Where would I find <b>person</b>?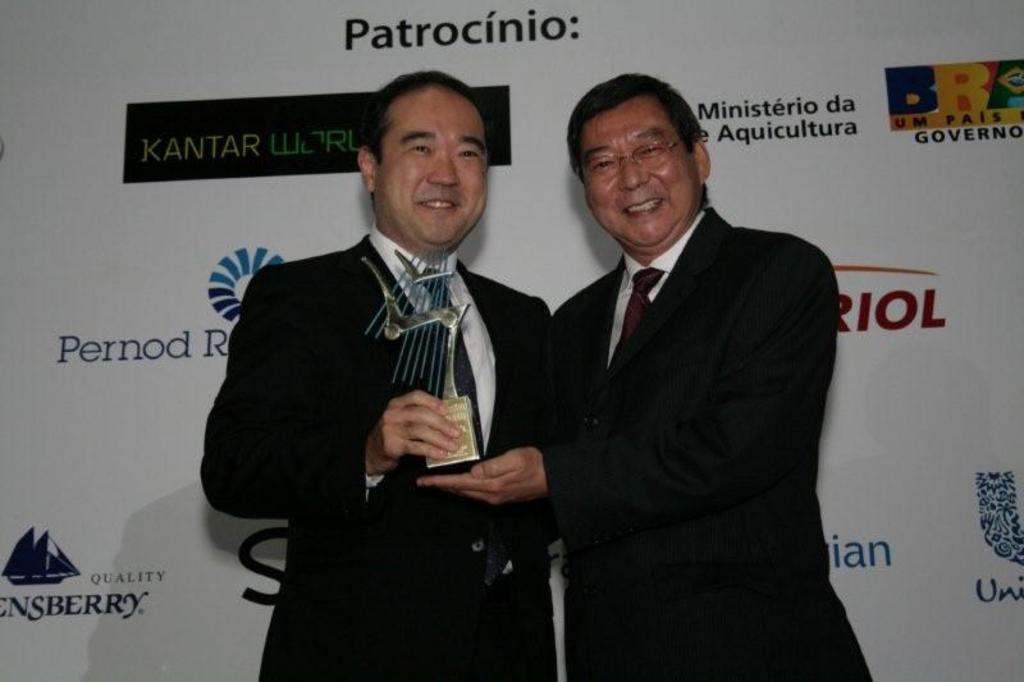
At x1=198, y1=70, x2=554, y2=681.
